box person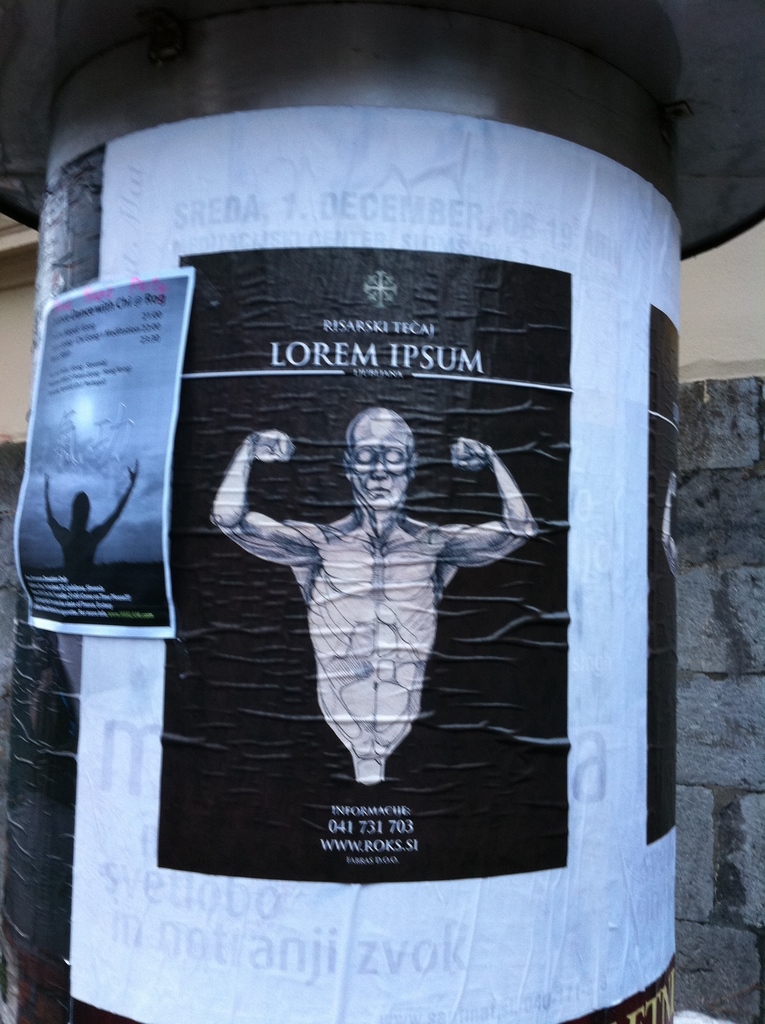
208/406/530/771
